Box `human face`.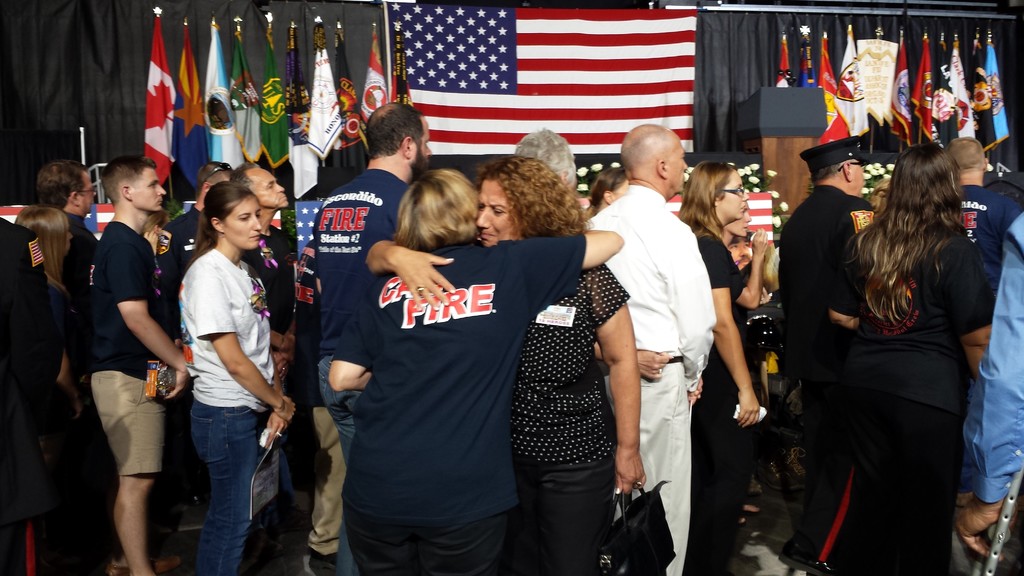
(x1=666, y1=139, x2=688, y2=193).
